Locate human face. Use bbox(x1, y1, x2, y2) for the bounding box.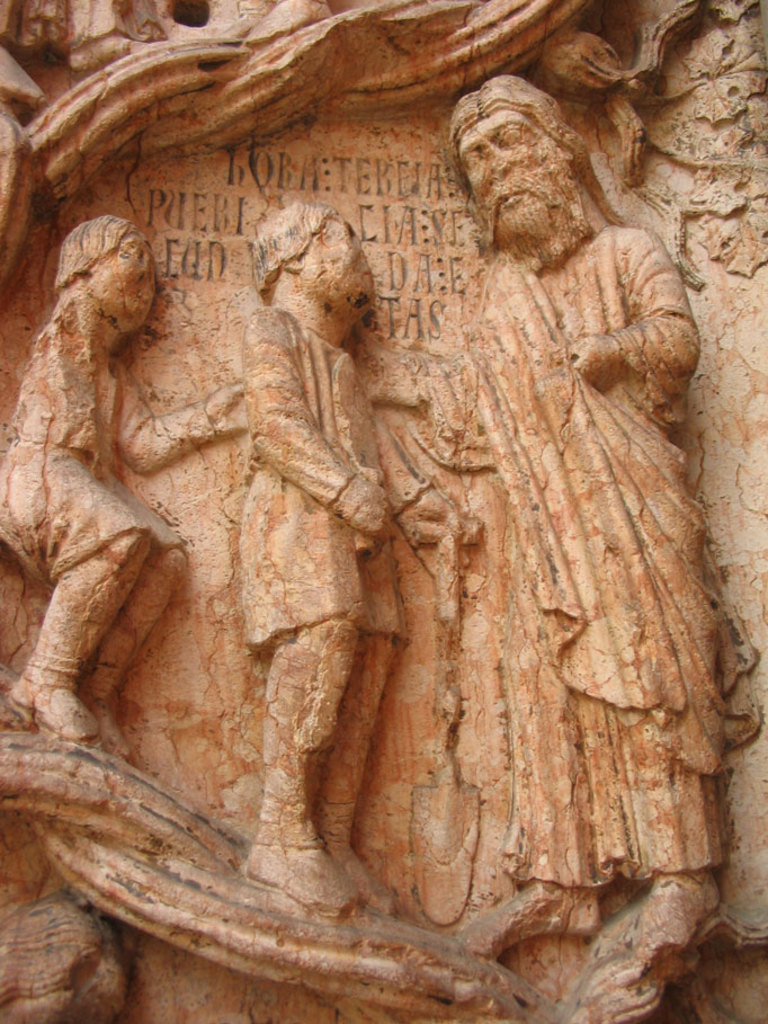
bbox(457, 107, 573, 235).
